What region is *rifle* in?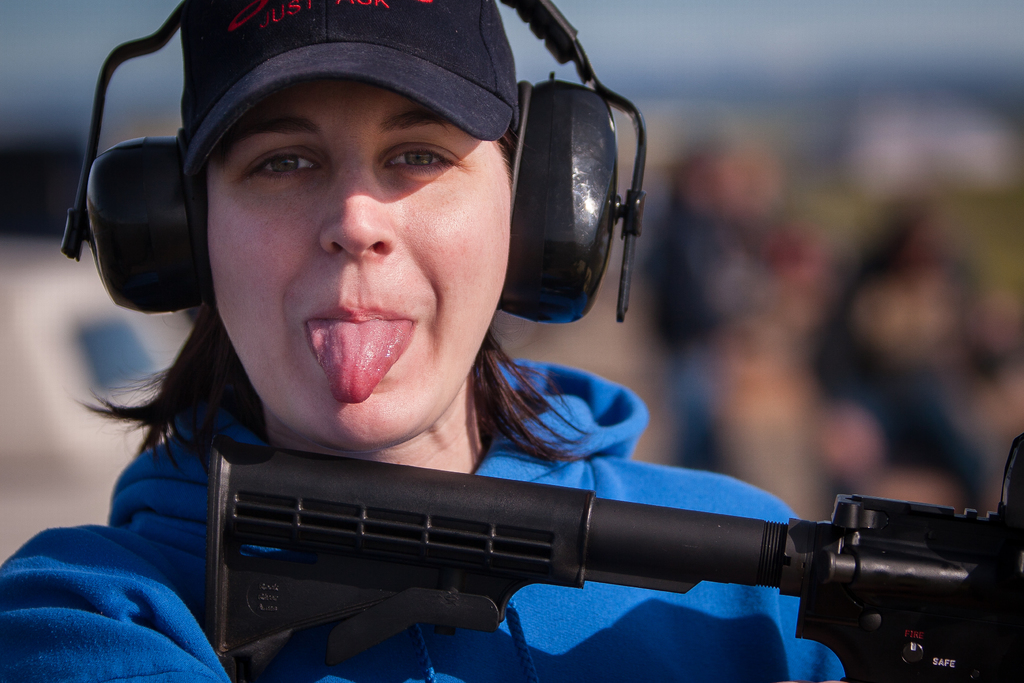
(140,436,1023,682).
